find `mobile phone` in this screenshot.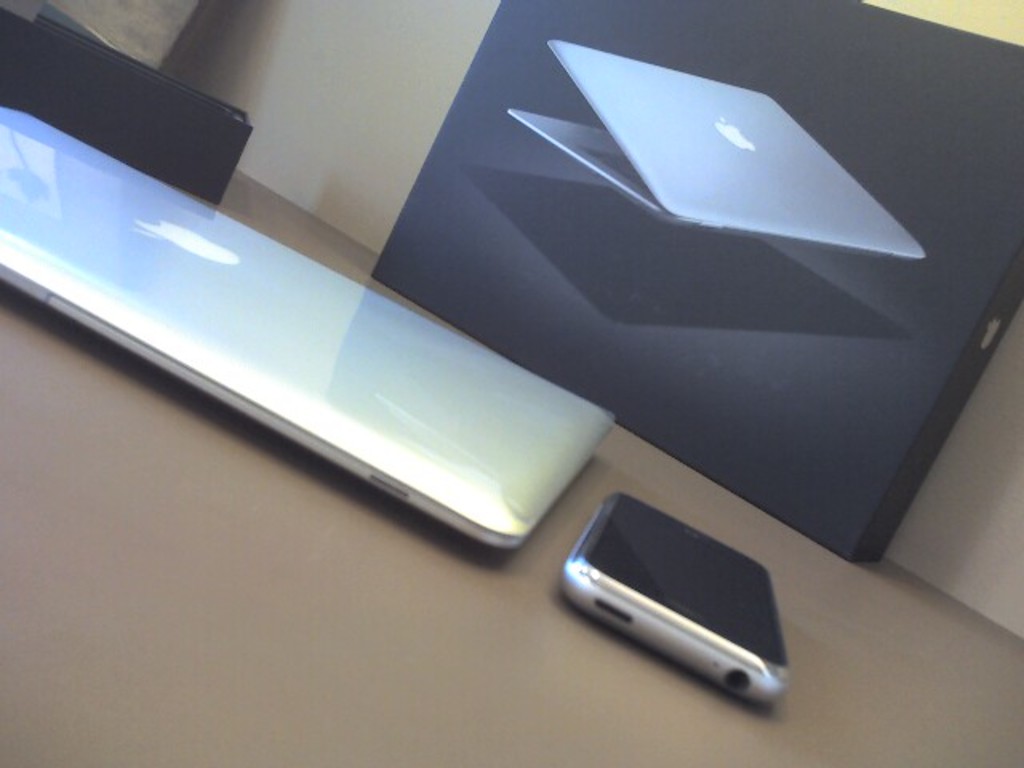
The bounding box for `mobile phone` is (x1=563, y1=486, x2=798, y2=691).
